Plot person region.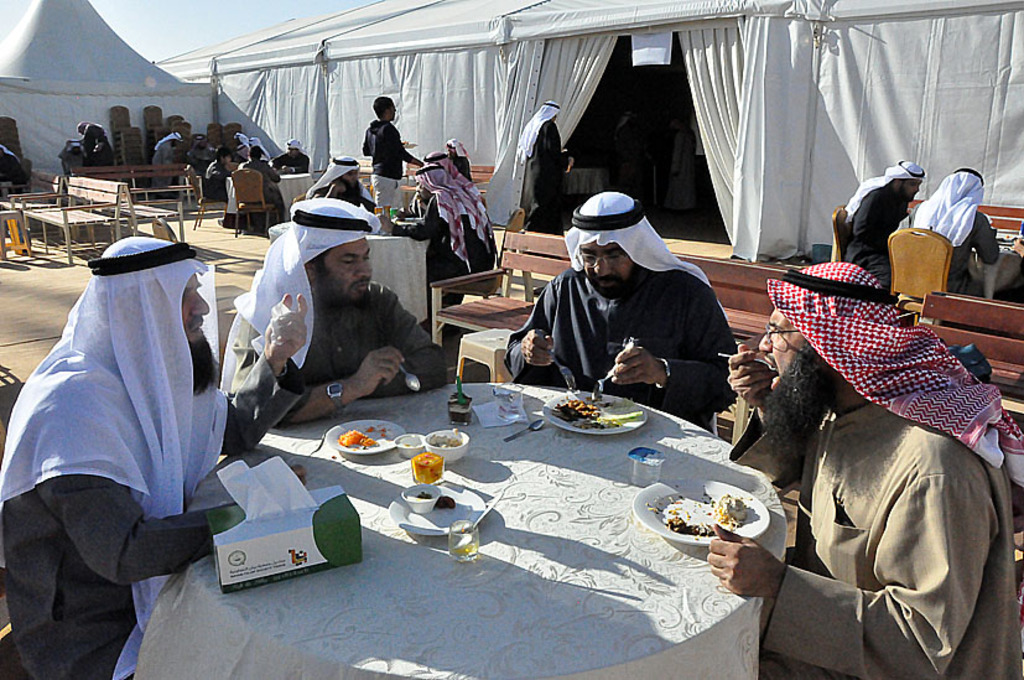
Plotted at bbox=[1, 229, 306, 679].
